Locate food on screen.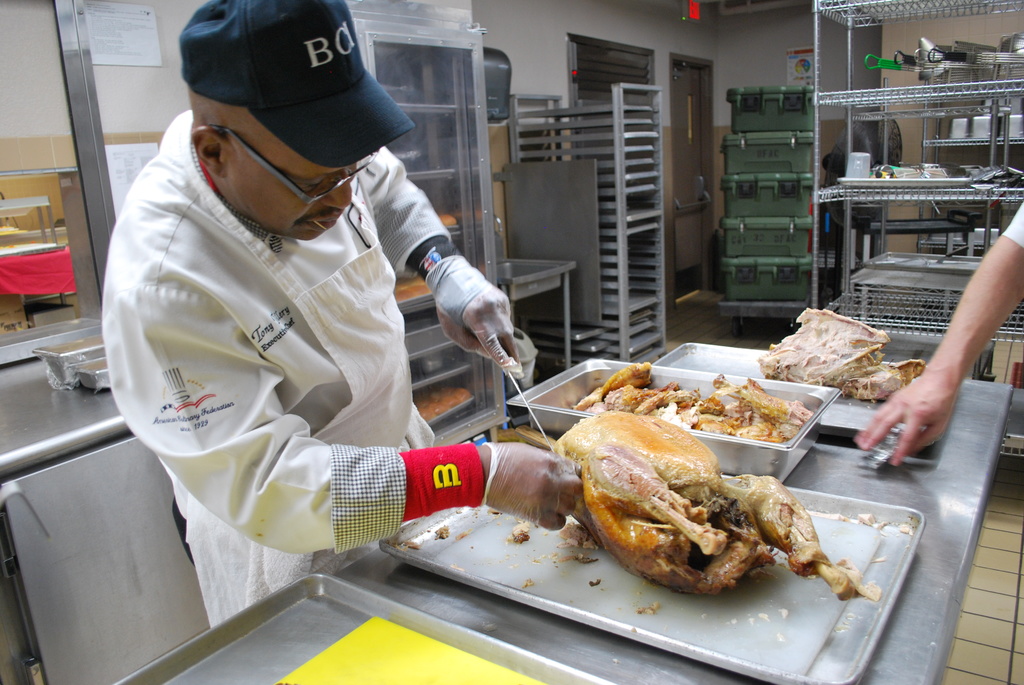
On screen at (left=760, top=303, right=927, bottom=404).
